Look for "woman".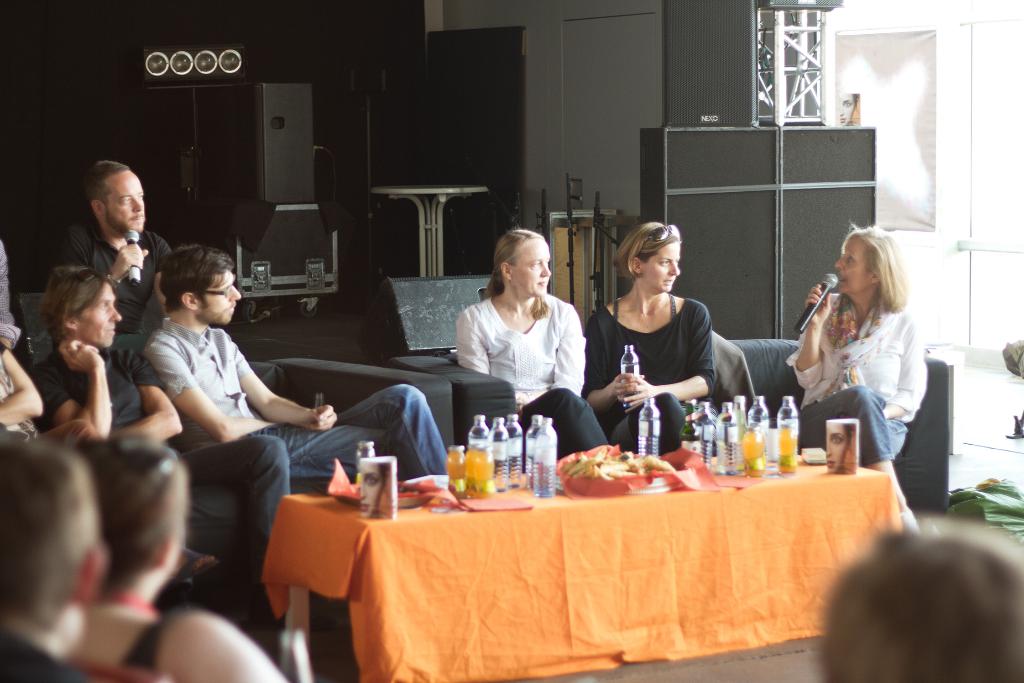
Found: 599, 223, 731, 467.
